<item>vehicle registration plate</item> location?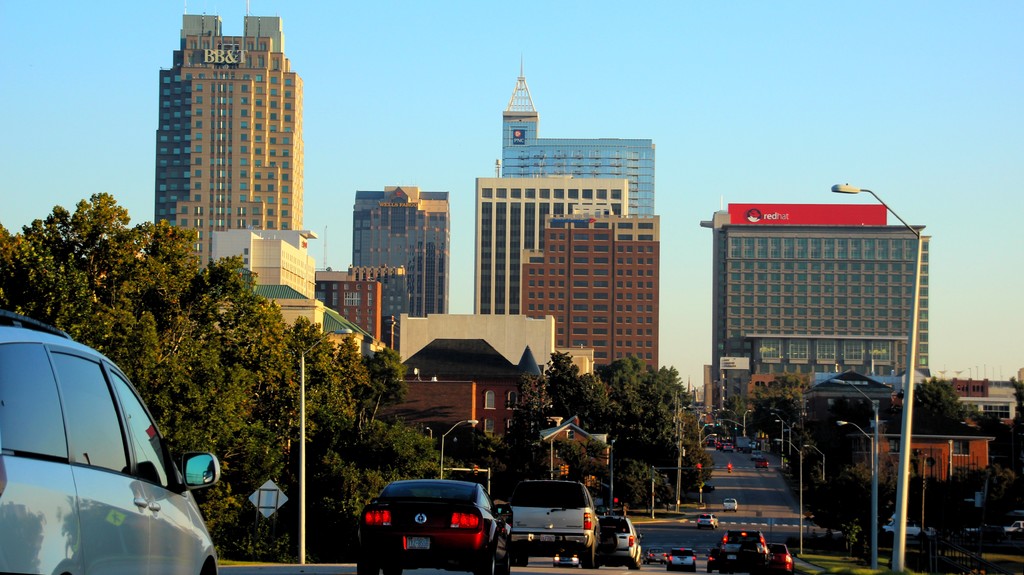
select_region(406, 535, 429, 548)
